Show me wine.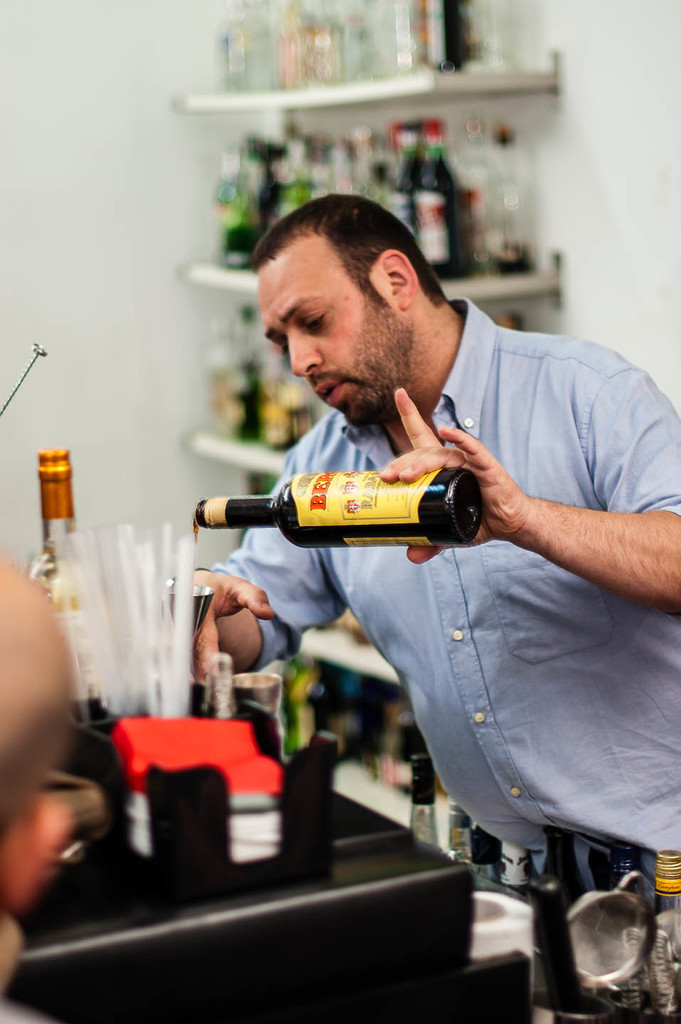
wine is here: bbox(242, 447, 510, 562).
